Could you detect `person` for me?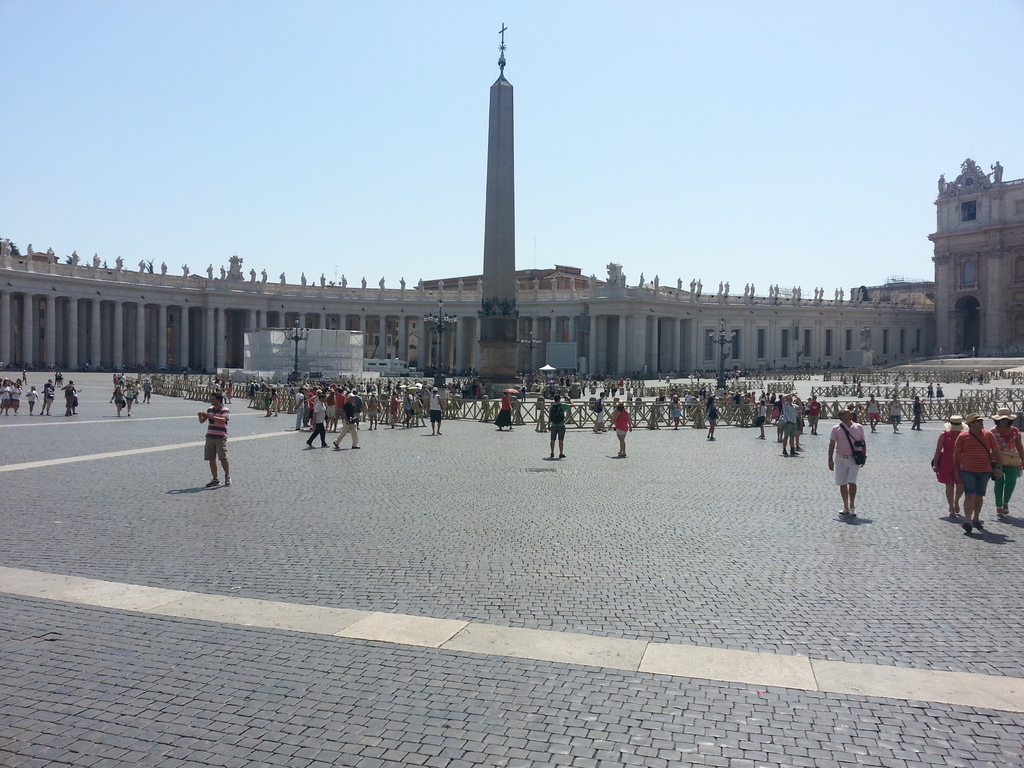
Detection result: <bbox>890, 393, 900, 434</bbox>.
